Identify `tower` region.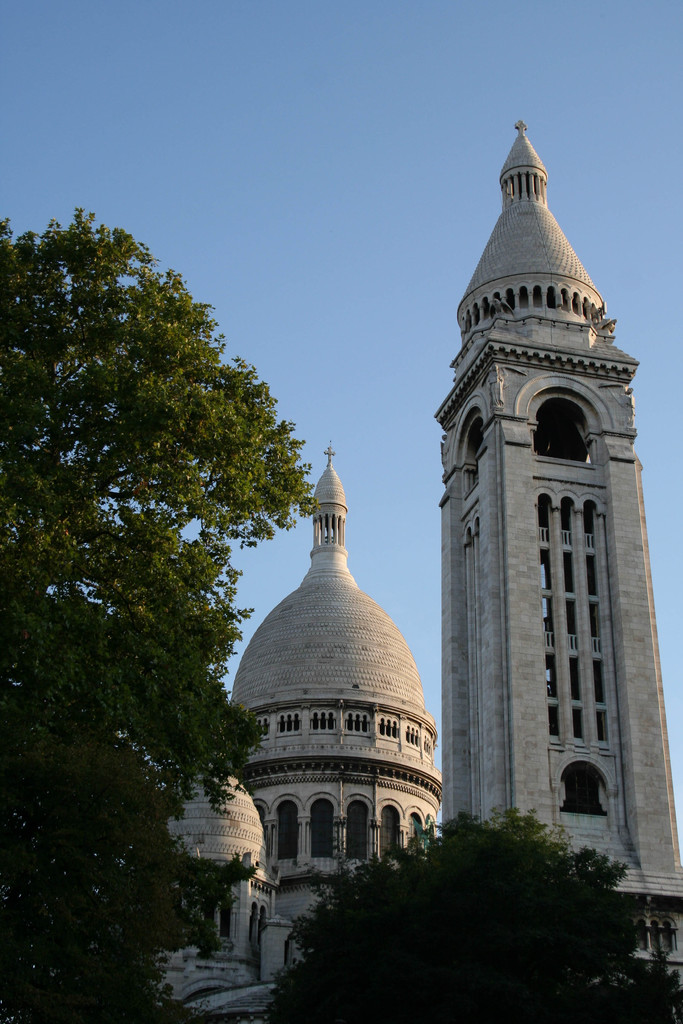
Region: {"x1": 435, "y1": 120, "x2": 682, "y2": 1022}.
